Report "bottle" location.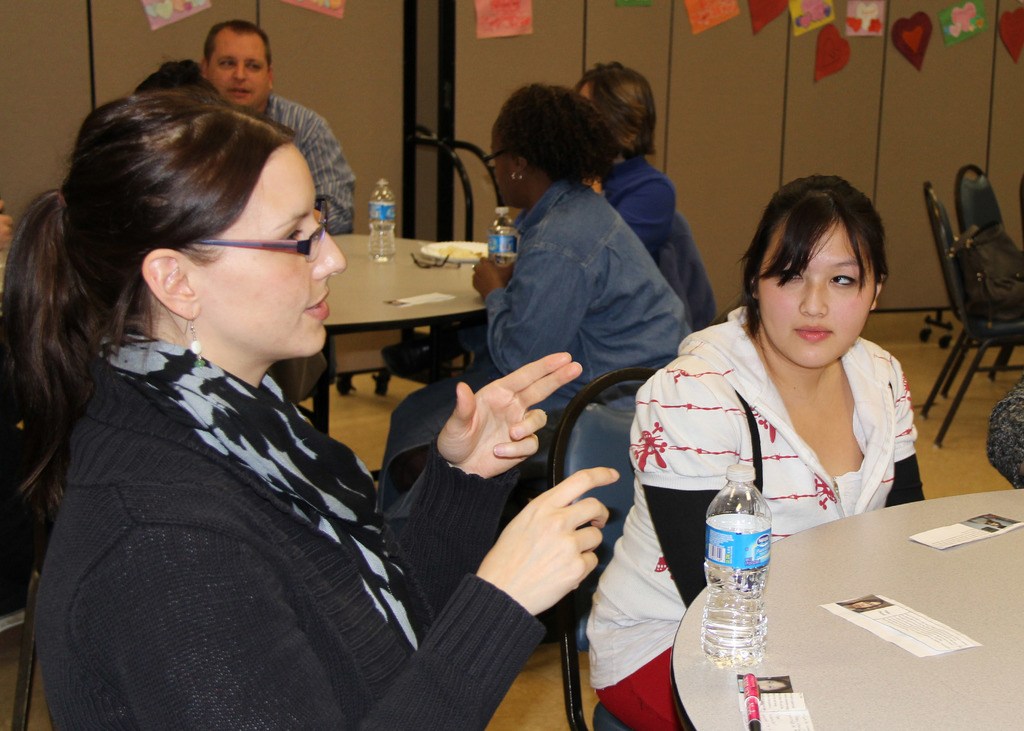
Report: <region>493, 204, 520, 277</region>.
